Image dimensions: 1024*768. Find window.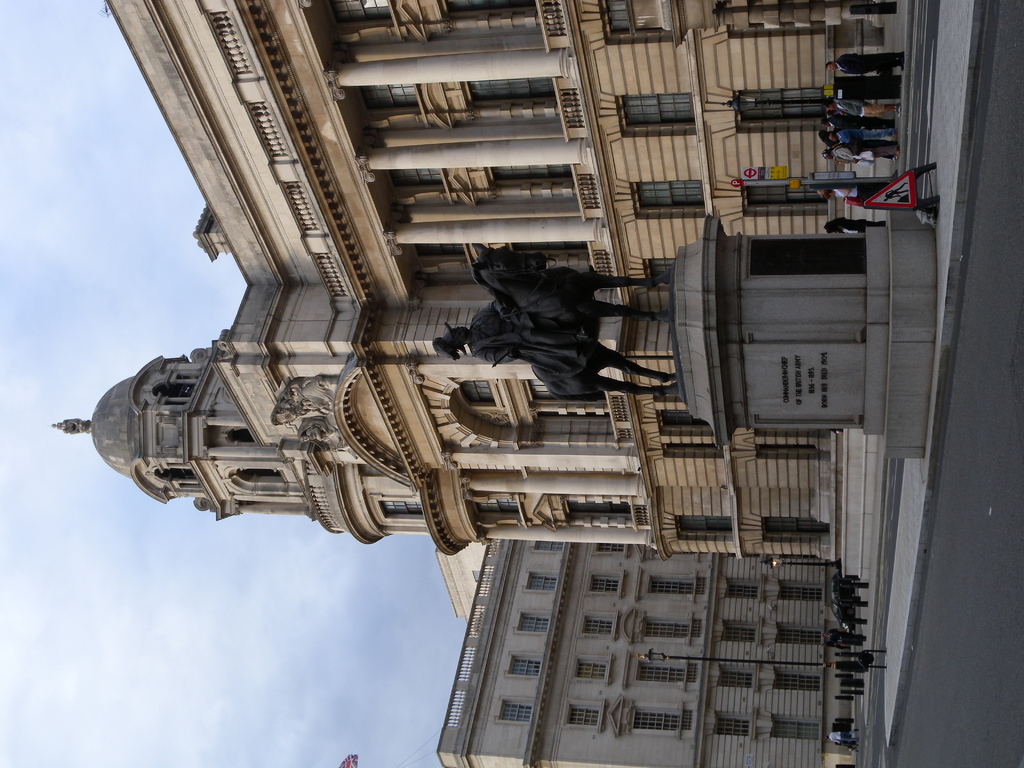
333:0:391:25.
